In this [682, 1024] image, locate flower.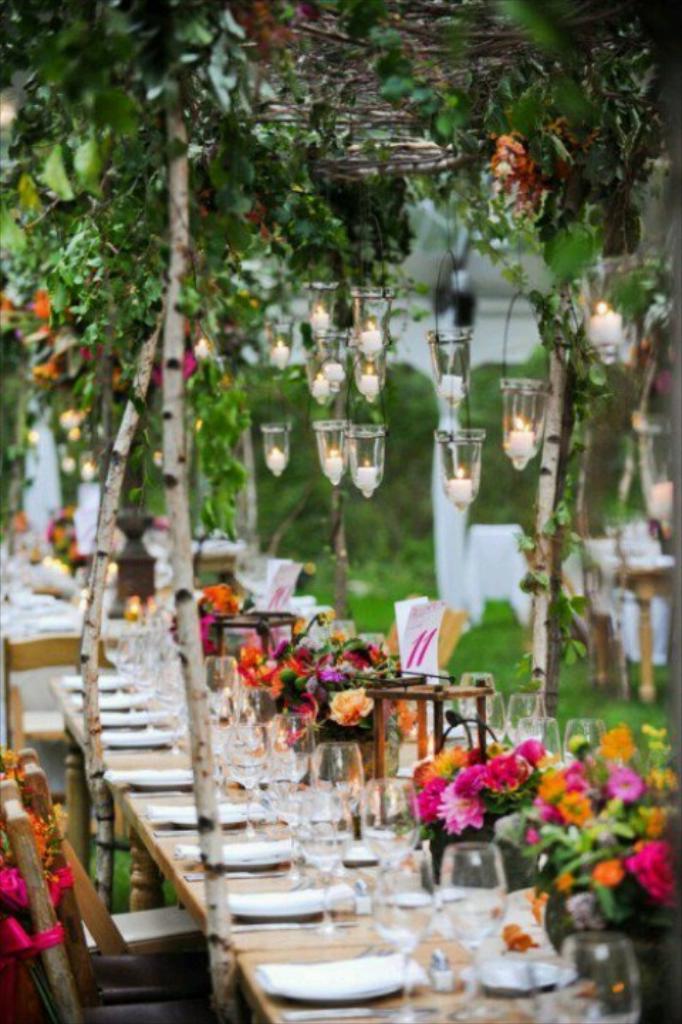
Bounding box: BBox(197, 611, 222, 655).
